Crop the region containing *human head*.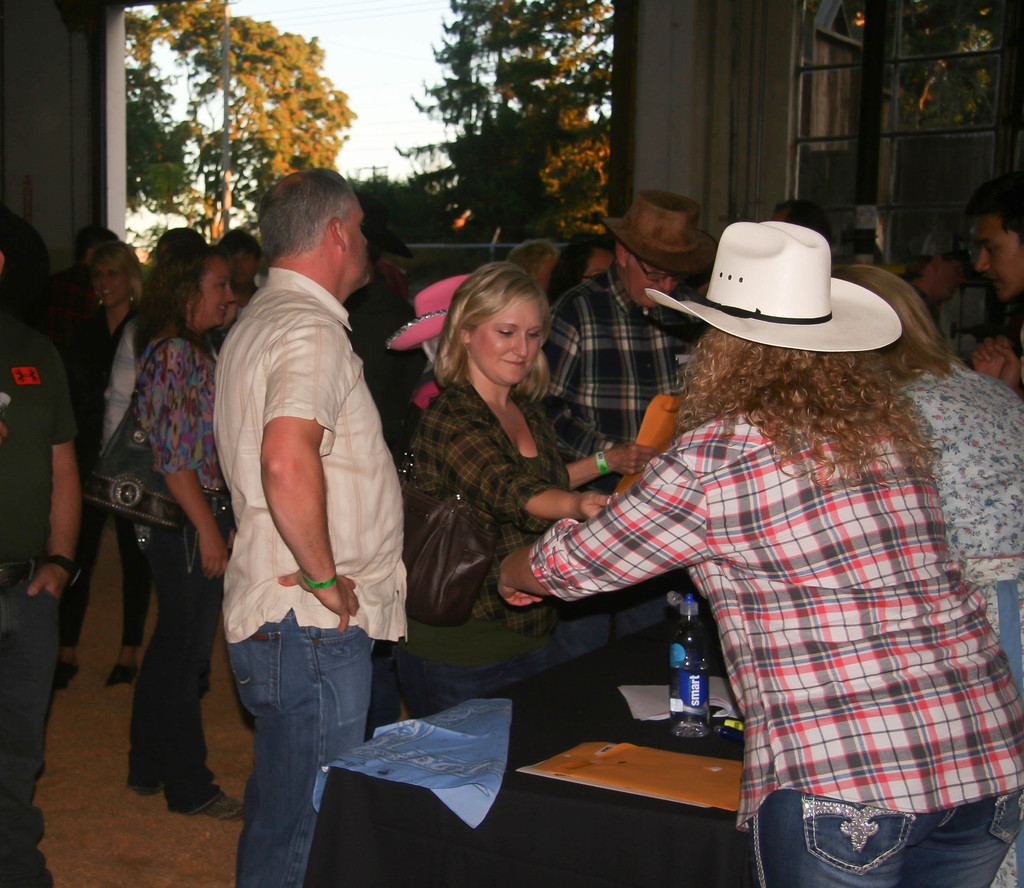
Crop region: l=831, t=265, r=928, b=346.
